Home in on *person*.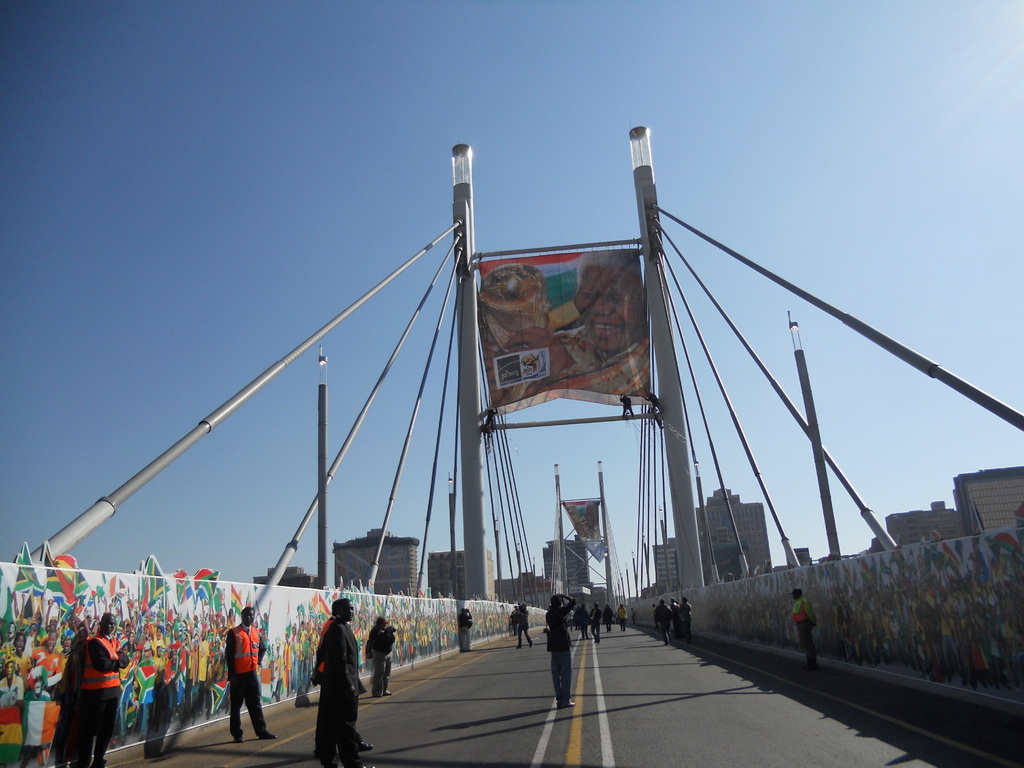
Homed in at BBox(365, 616, 396, 698).
